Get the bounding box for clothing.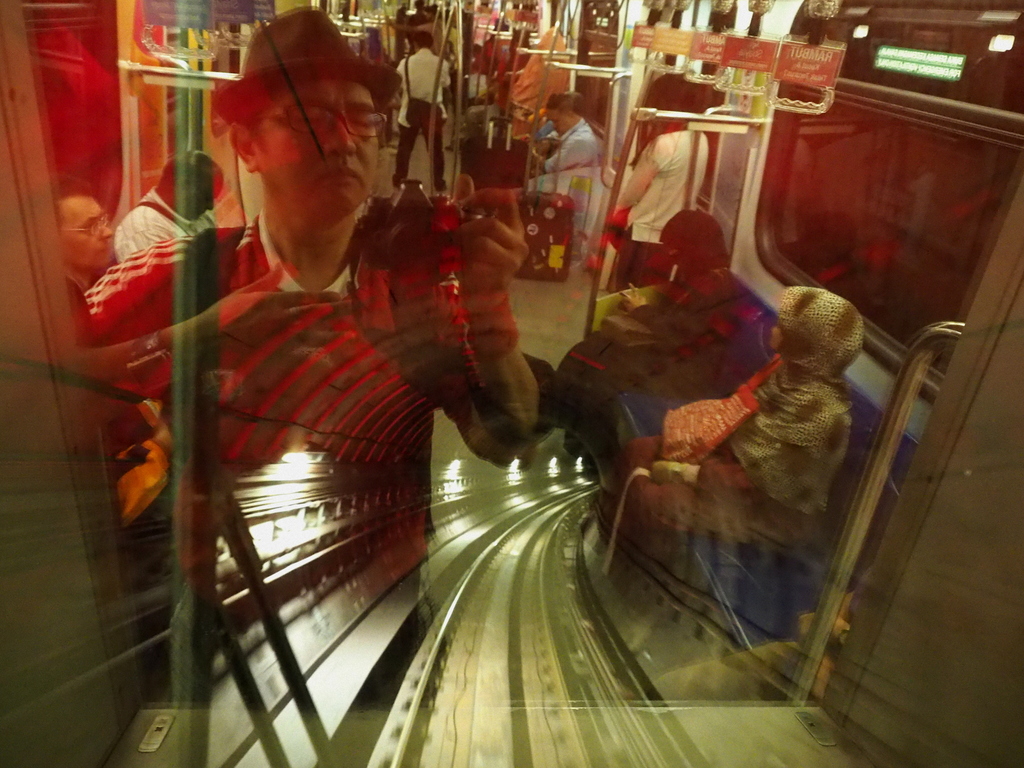
{"left": 612, "top": 120, "right": 709, "bottom": 289}.
